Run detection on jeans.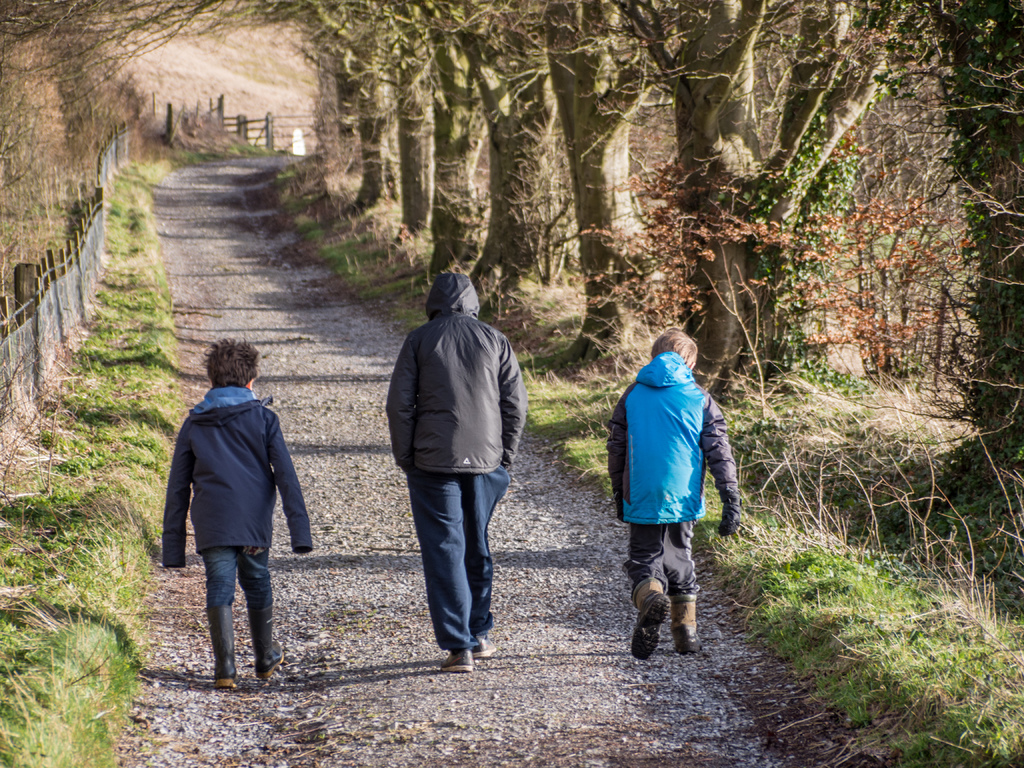
Result: (400,449,499,660).
